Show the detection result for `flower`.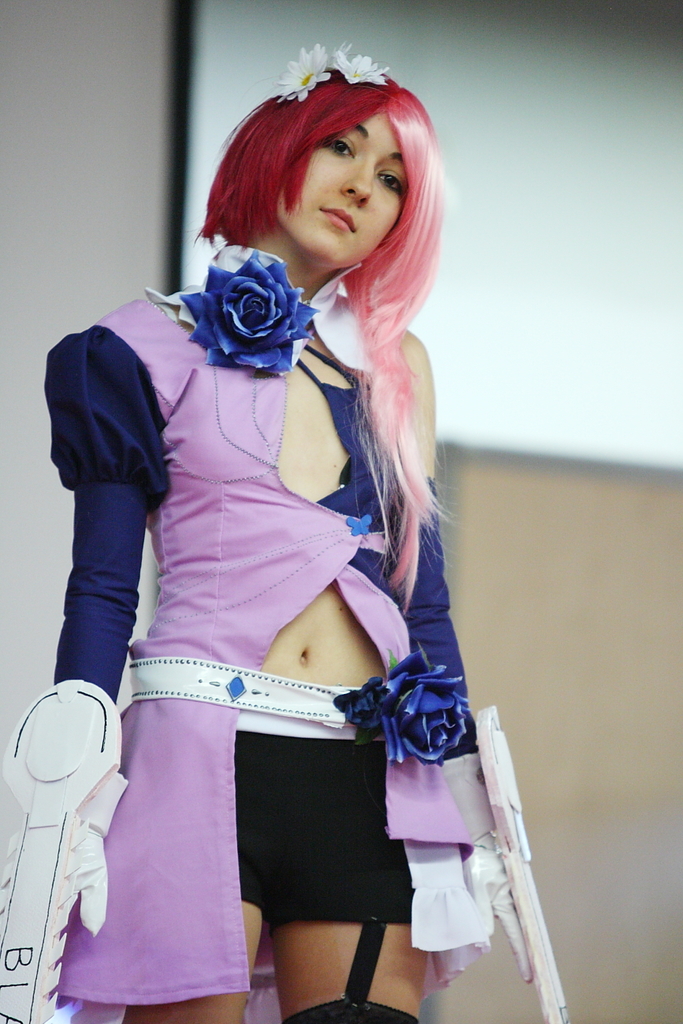
region(277, 40, 332, 104).
